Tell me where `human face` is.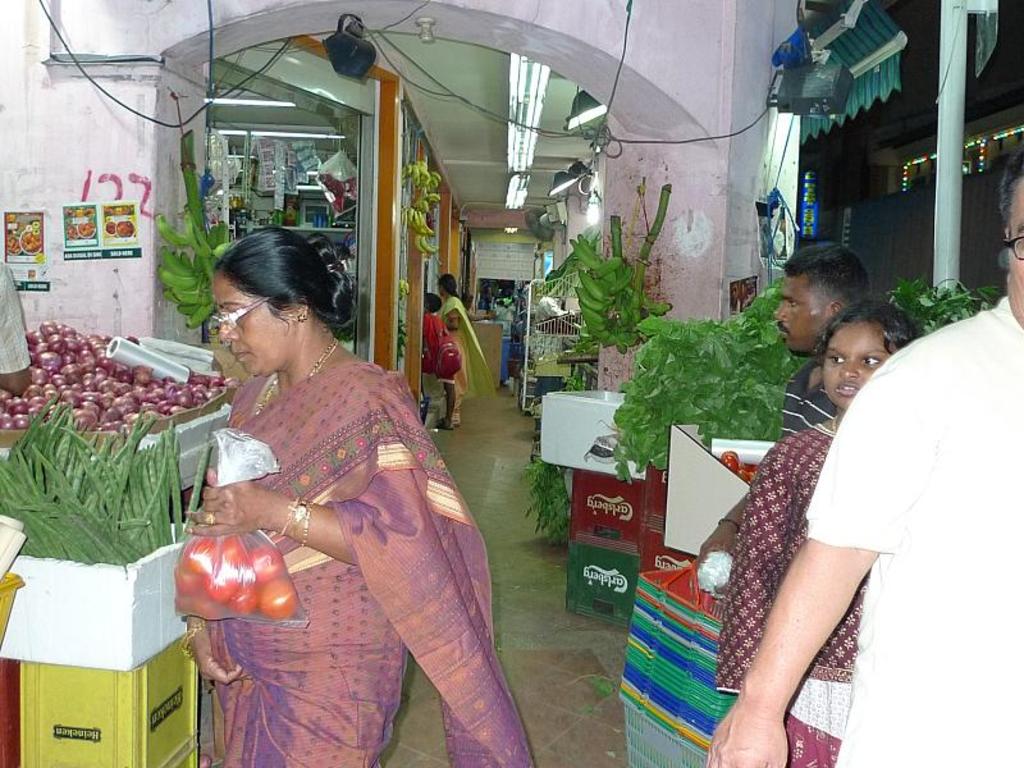
`human face` is at locate(824, 321, 891, 404).
